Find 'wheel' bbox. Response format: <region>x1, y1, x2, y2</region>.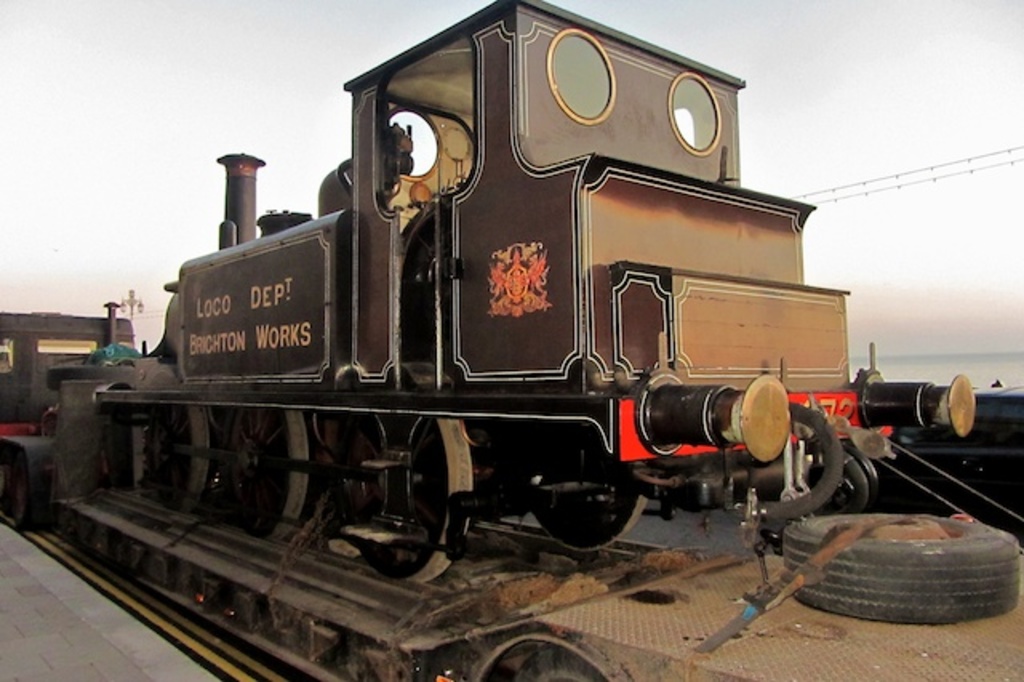
<region>152, 397, 206, 512</region>.
